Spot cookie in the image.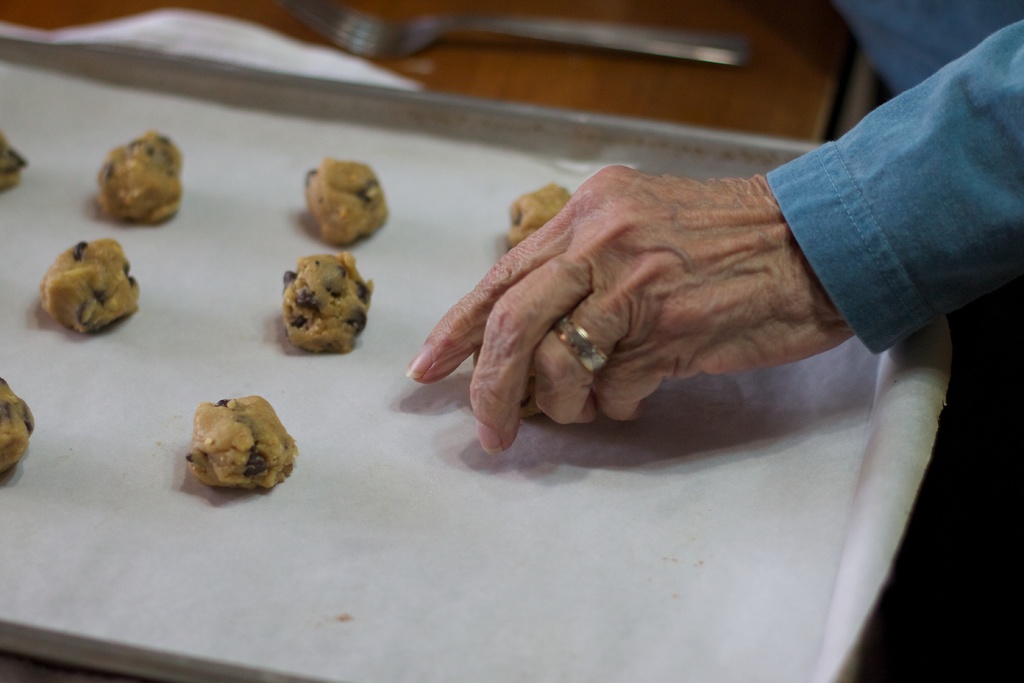
cookie found at {"left": 0, "top": 378, "right": 35, "bottom": 480}.
